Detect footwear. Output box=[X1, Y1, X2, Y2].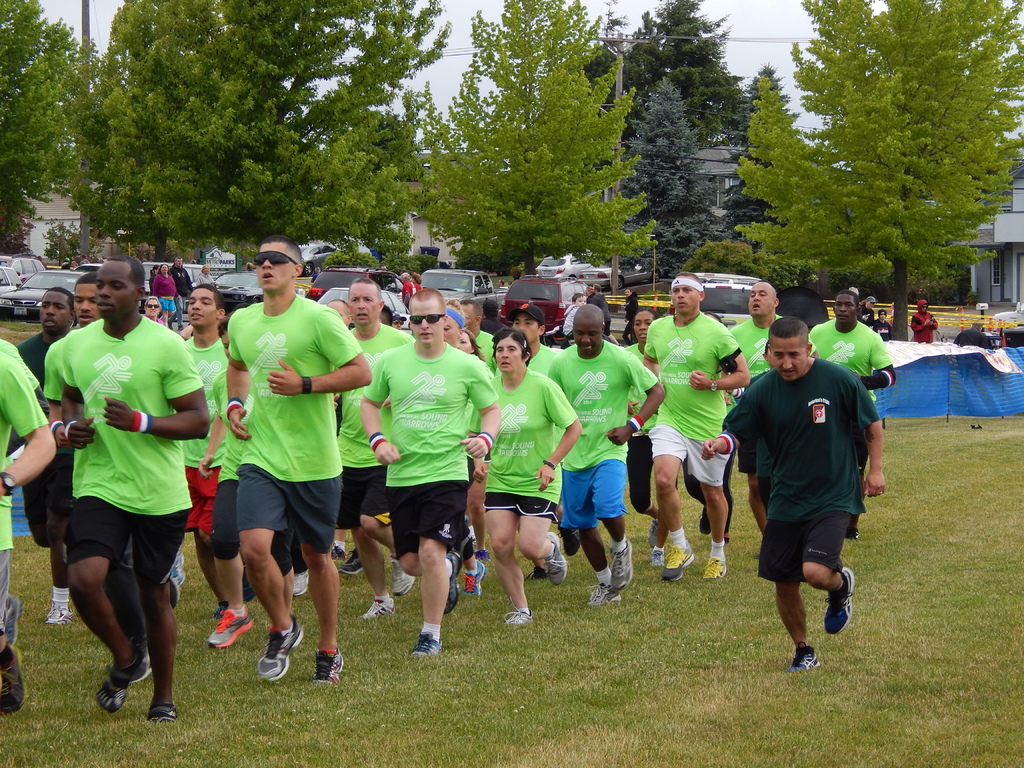
box=[580, 577, 619, 602].
